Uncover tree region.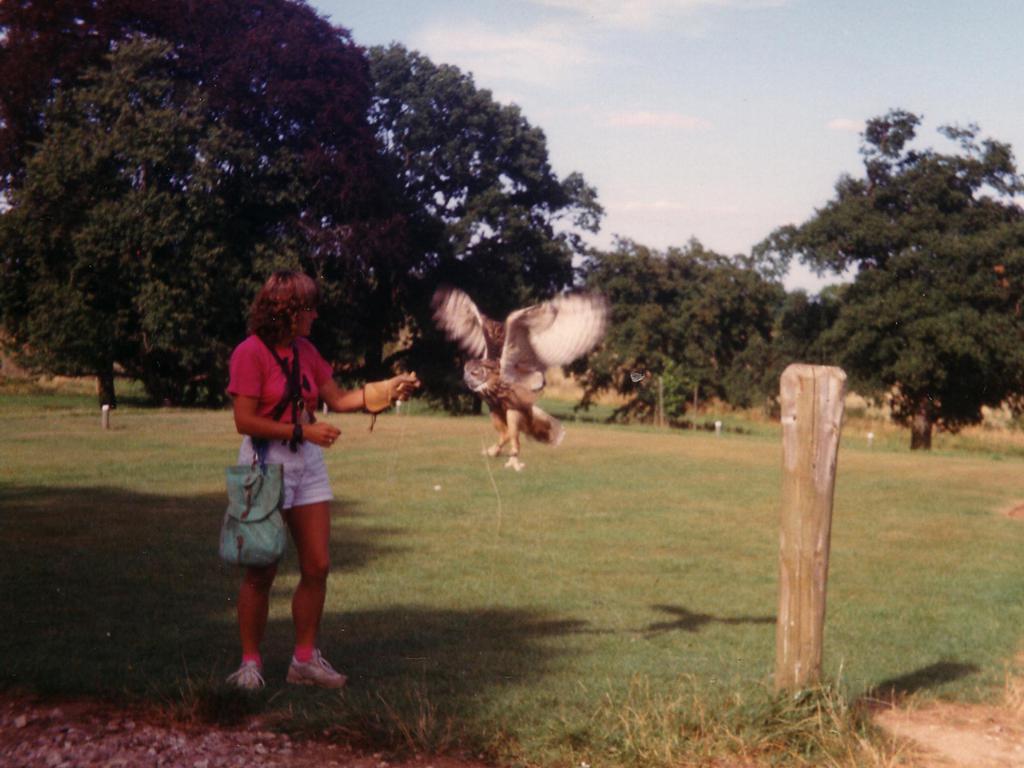
Uncovered: <bbox>6, 29, 371, 413</bbox>.
